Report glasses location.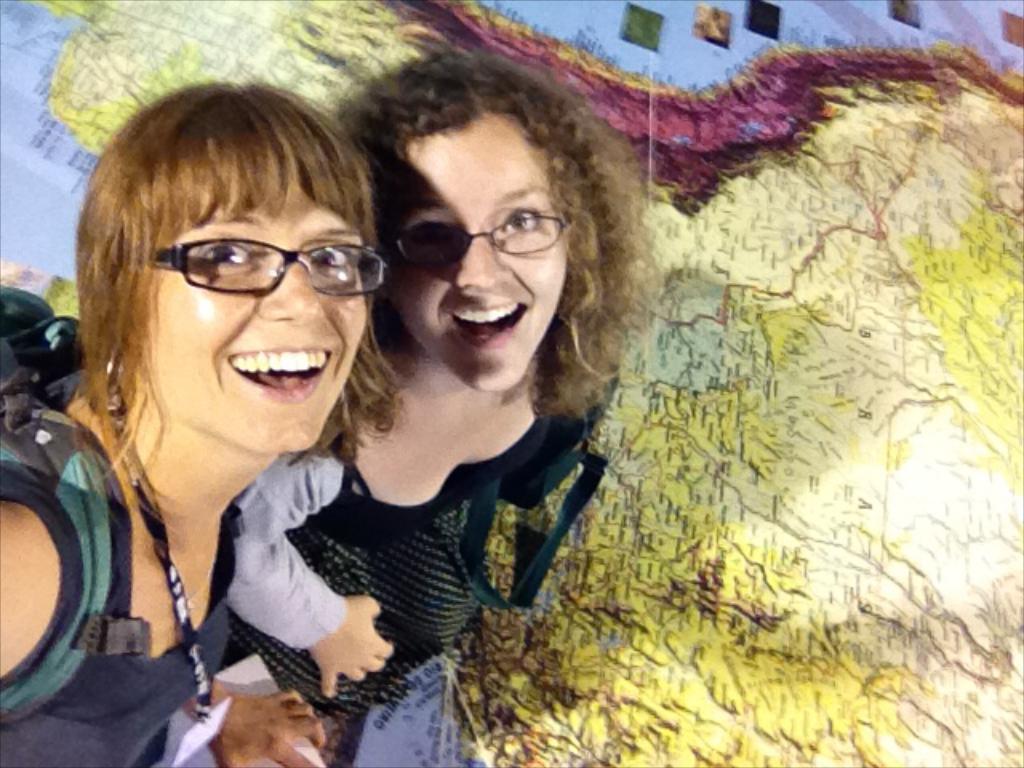
Report: <bbox>123, 219, 384, 307</bbox>.
